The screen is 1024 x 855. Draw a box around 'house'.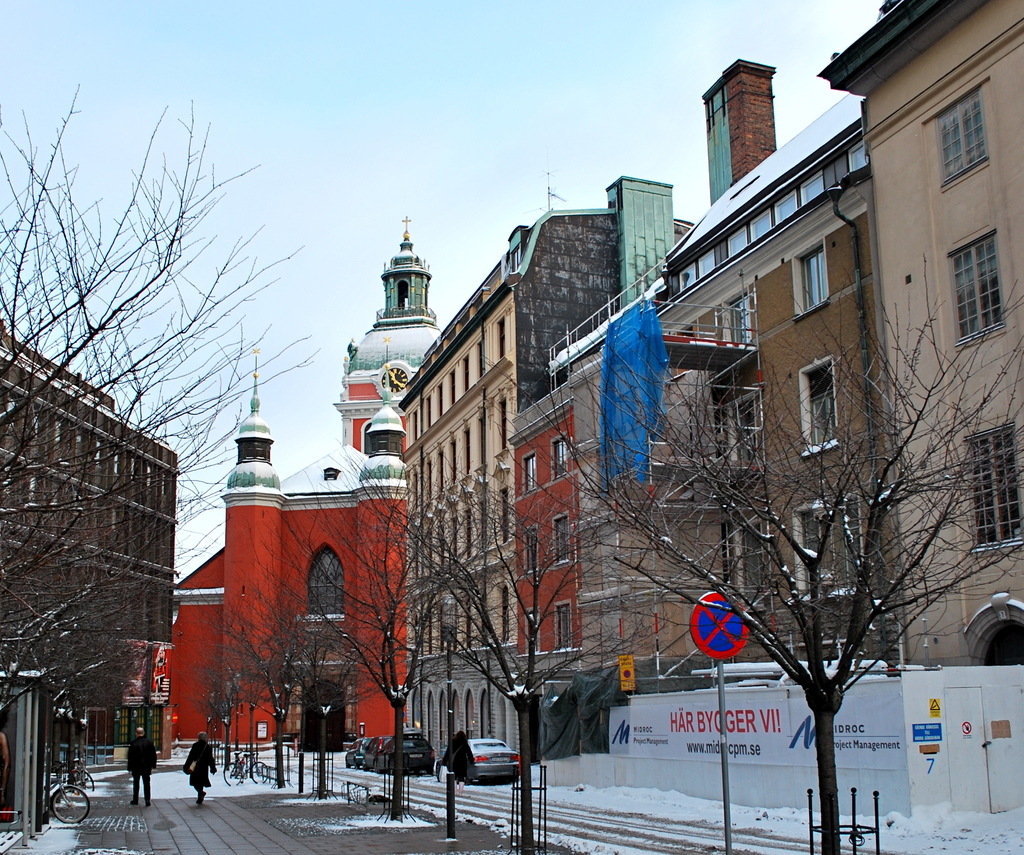
bbox=[329, 219, 441, 449].
